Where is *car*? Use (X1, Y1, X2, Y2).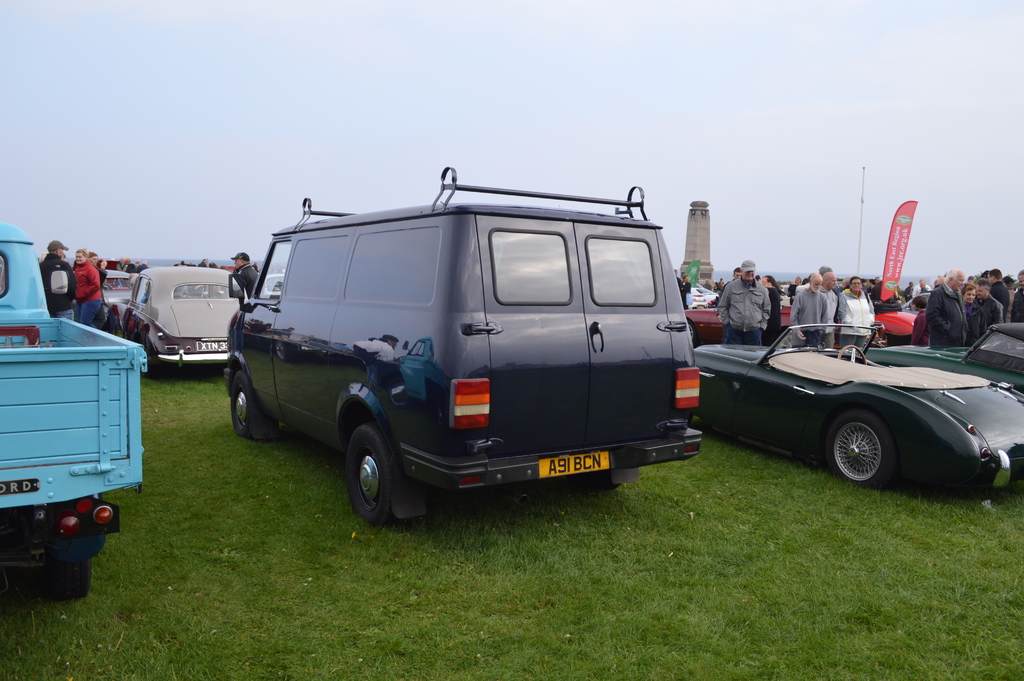
(694, 316, 1022, 505).
